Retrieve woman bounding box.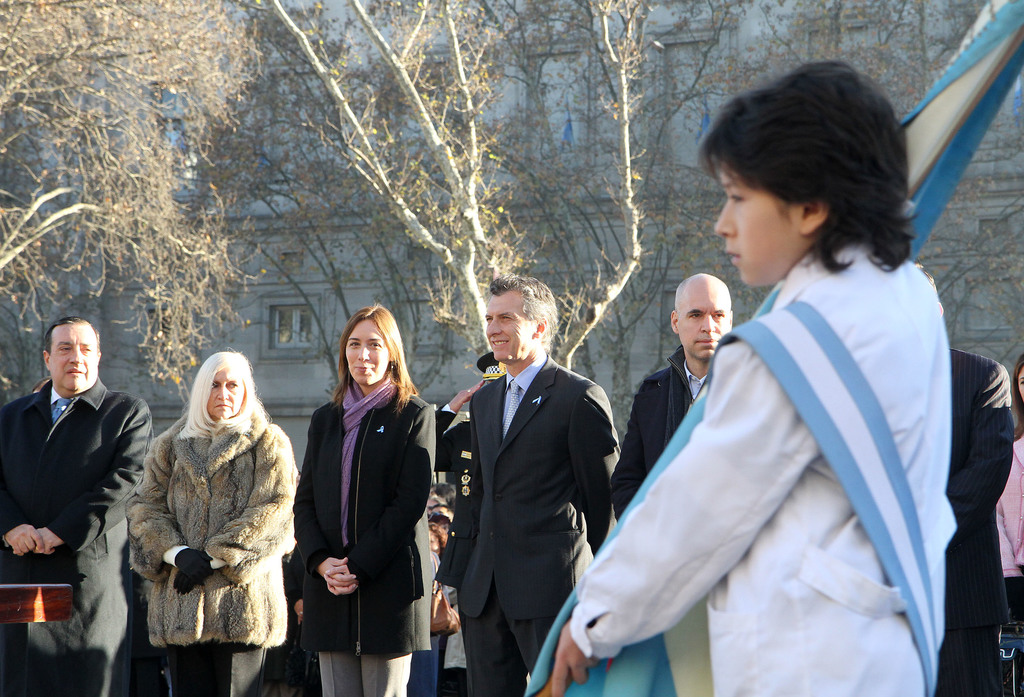
Bounding box: l=120, t=349, r=295, b=696.
